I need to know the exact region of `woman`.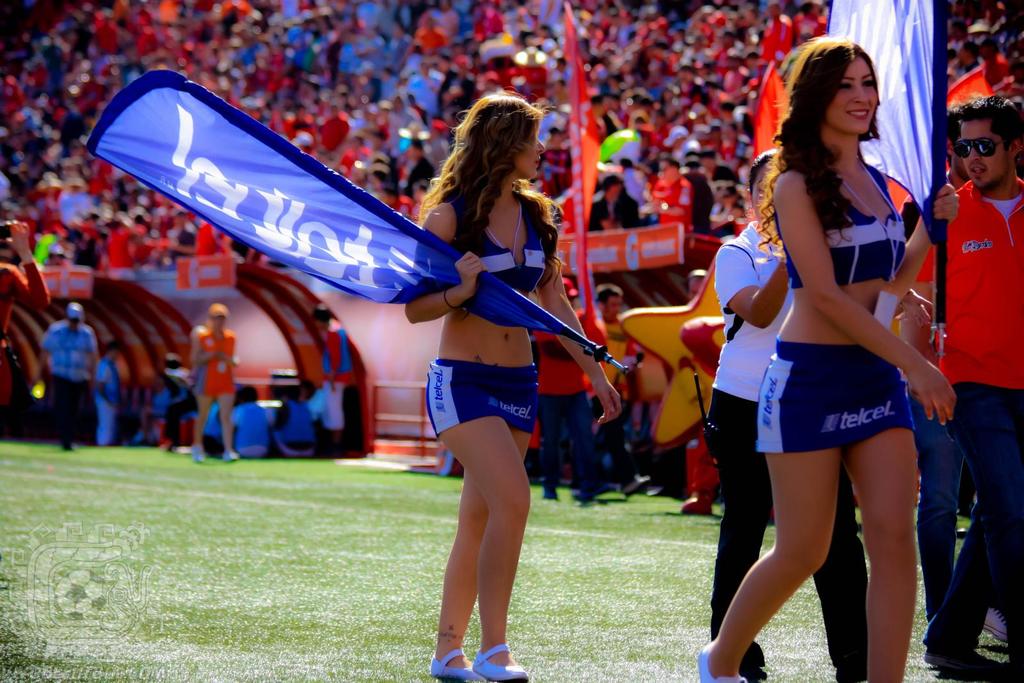
Region: region(708, 150, 879, 682).
